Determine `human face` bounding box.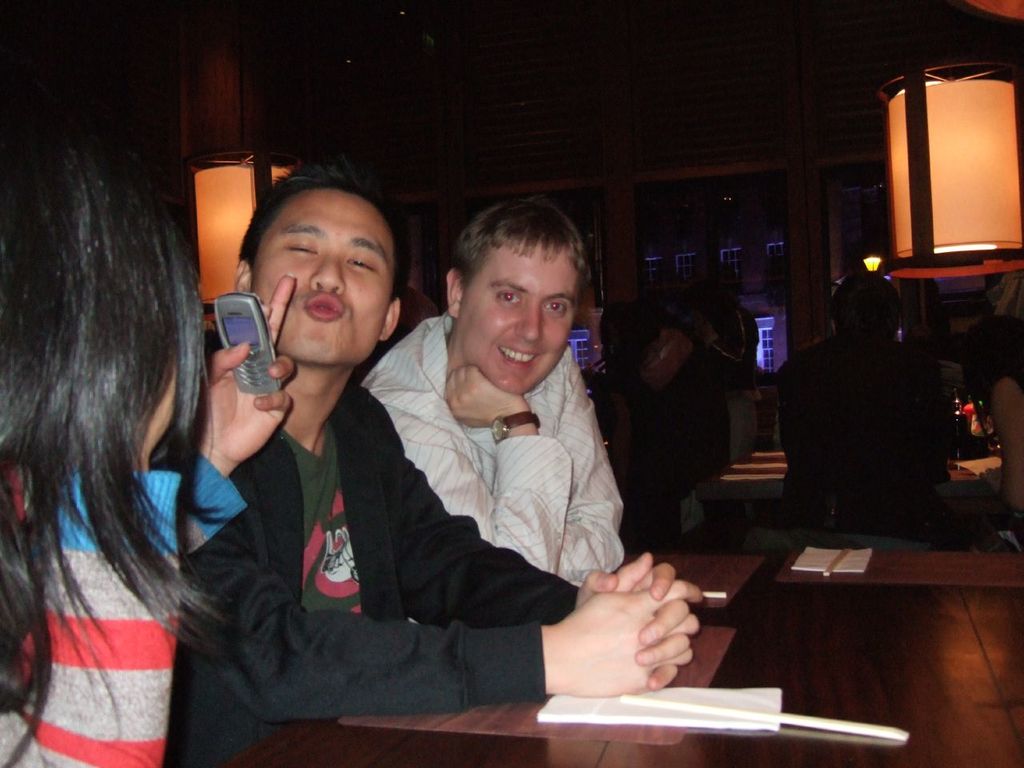
Determined: [450, 240, 581, 394].
